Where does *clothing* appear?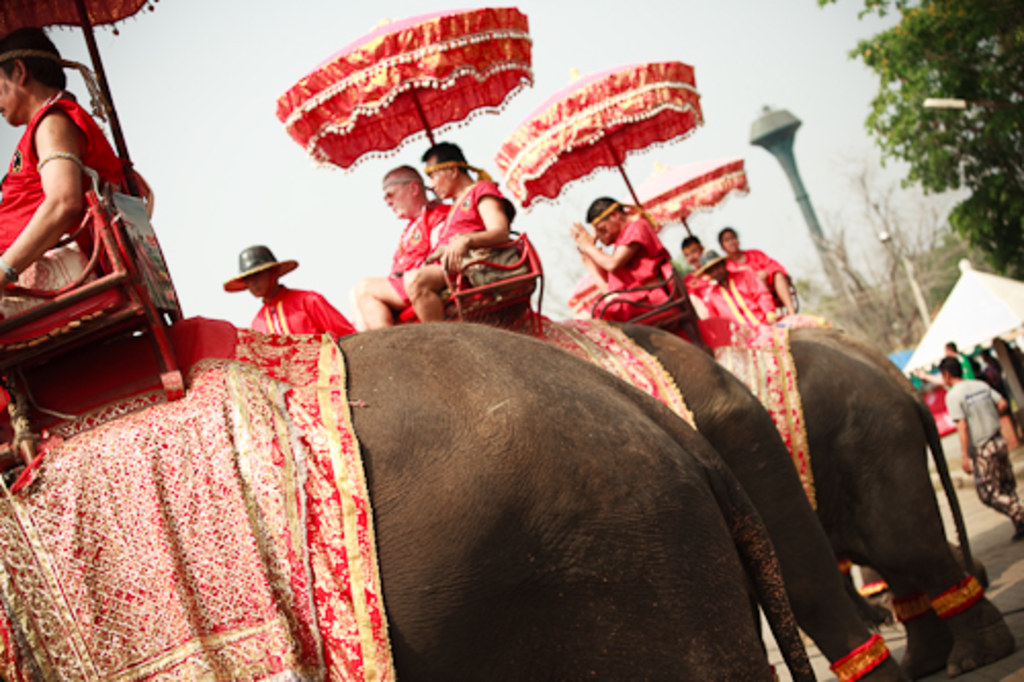
Appears at box=[246, 287, 360, 336].
